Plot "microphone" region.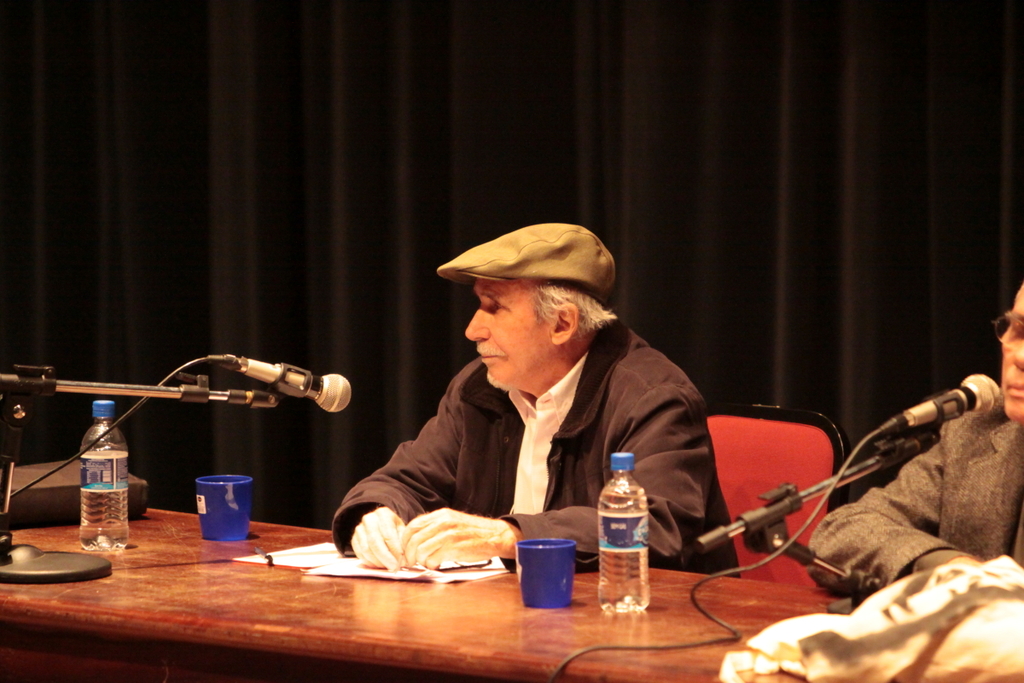
Plotted at BBox(864, 370, 1005, 435).
